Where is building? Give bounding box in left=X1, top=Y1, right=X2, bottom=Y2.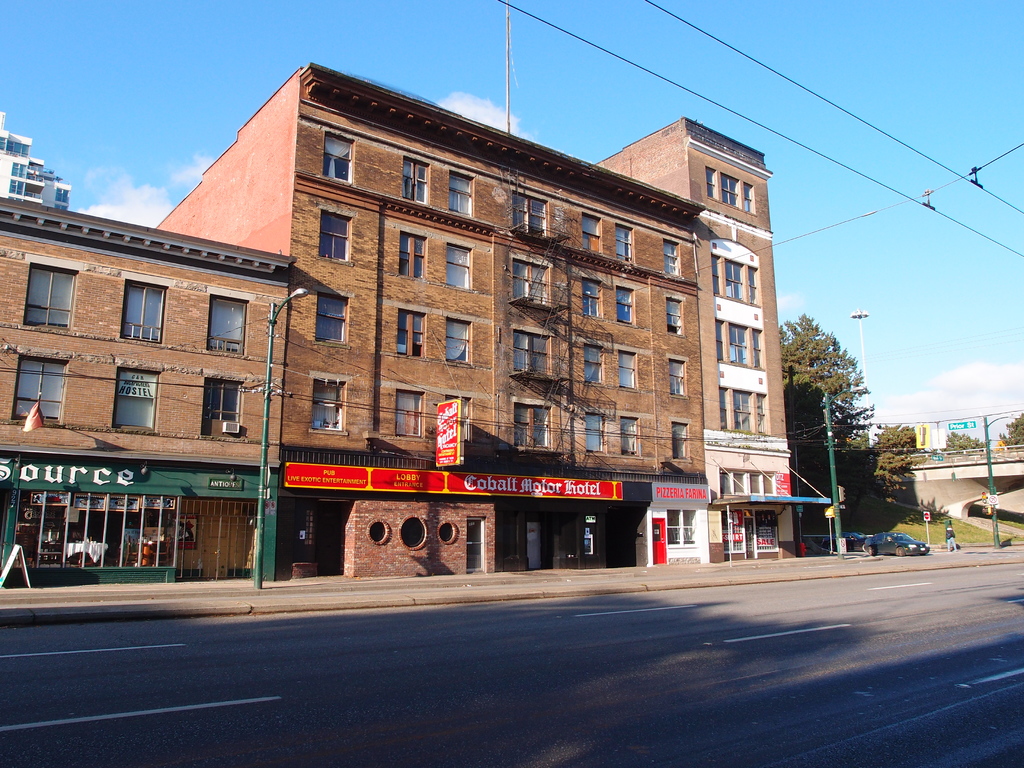
left=148, top=64, right=712, bottom=575.
